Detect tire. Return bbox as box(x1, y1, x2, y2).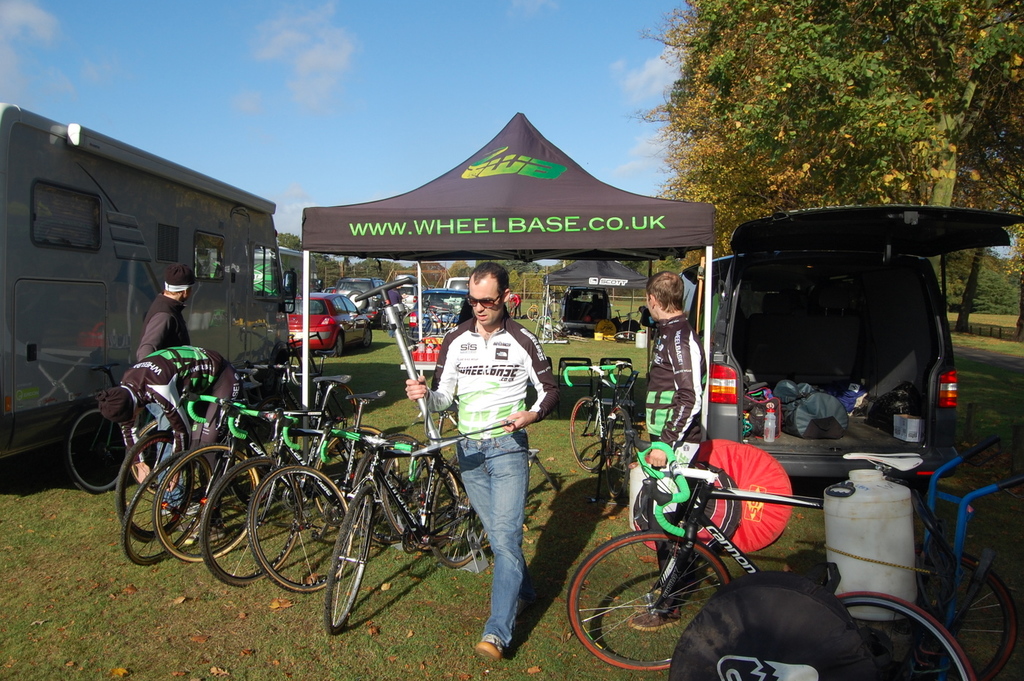
box(153, 445, 260, 565).
